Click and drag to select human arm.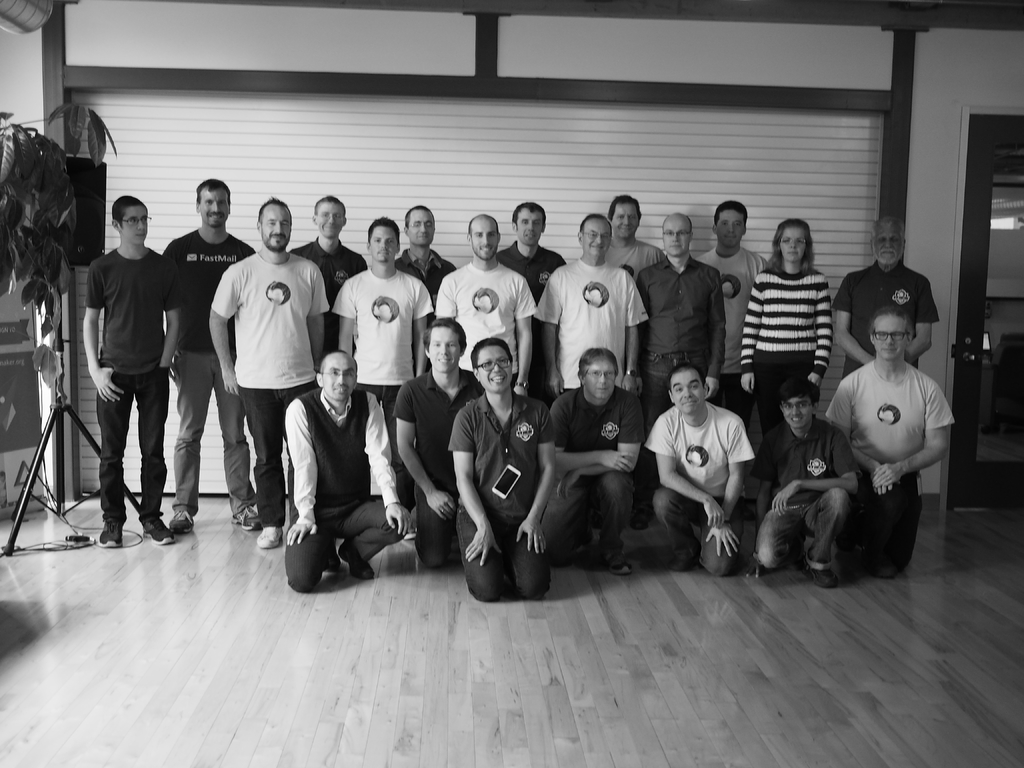
Selection: bbox=(448, 400, 506, 573).
